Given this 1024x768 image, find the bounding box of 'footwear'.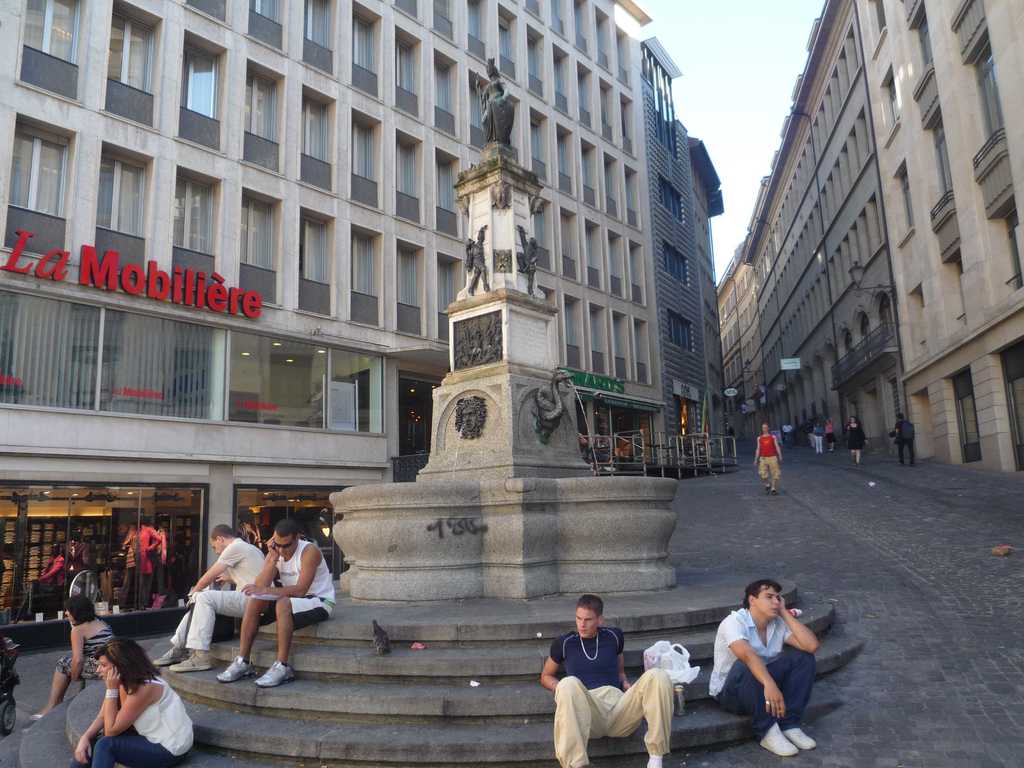
region(154, 648, 184, 663).
